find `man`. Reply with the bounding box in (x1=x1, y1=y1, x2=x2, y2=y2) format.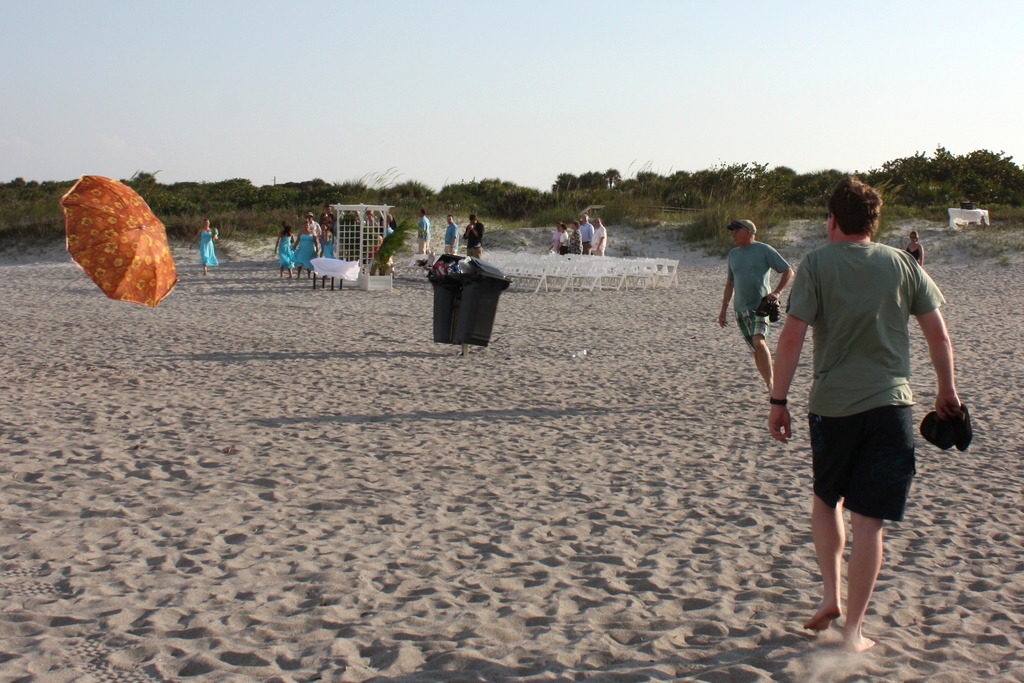
(x1=444, y1=214, x2=462, y2=256).
